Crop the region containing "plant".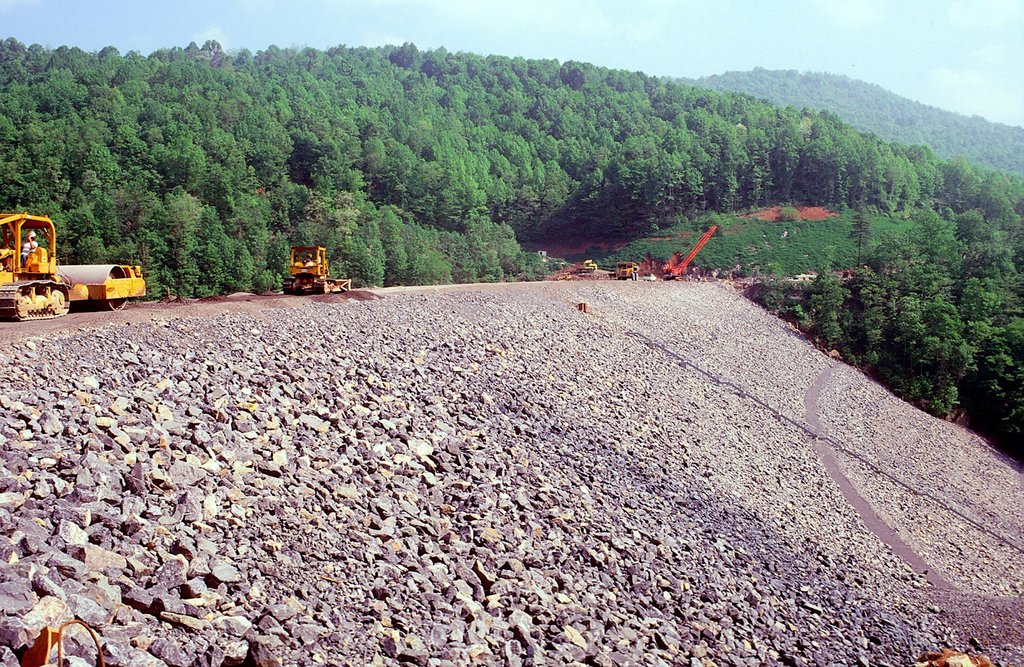
Crop region: <bbox>964, 278, 1023, 467</bbox>.
